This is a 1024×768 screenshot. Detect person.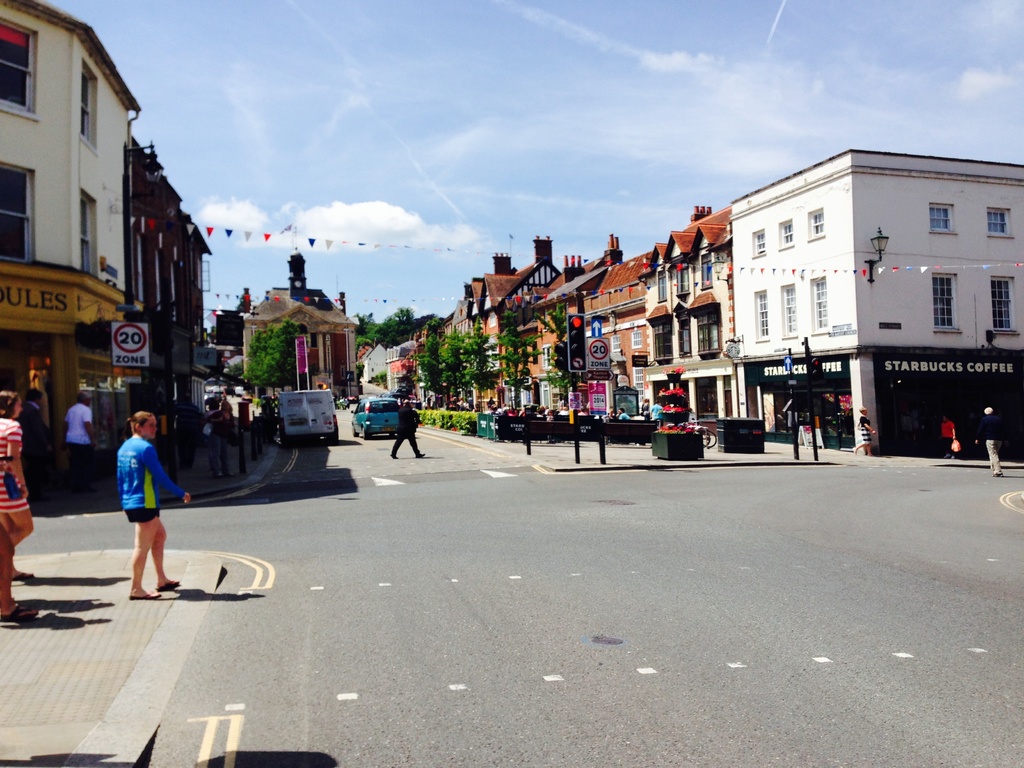
left=61, top=387, right=97, bottom=471.
